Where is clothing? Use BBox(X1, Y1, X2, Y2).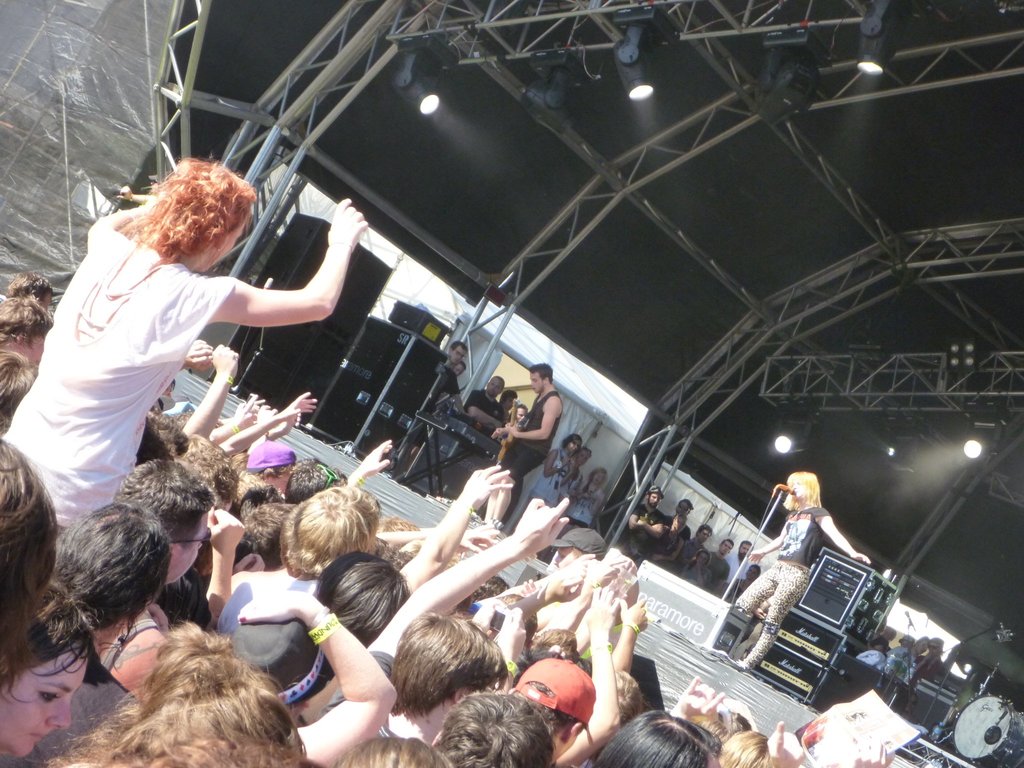
BBox(489, 390, 552, 523).
